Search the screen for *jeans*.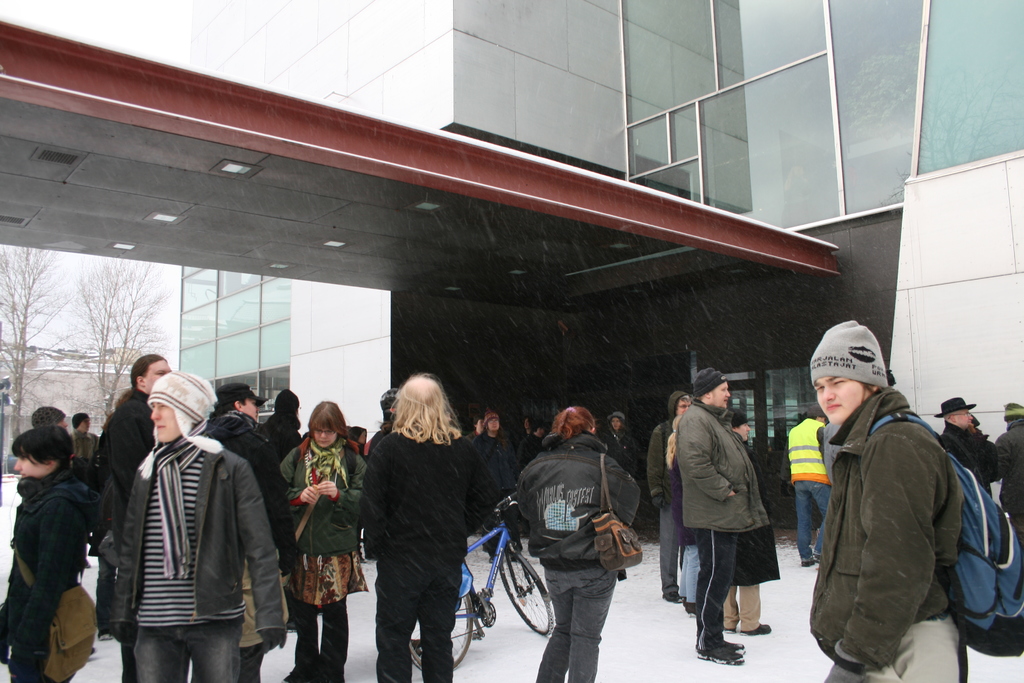
Found at x1=378 y1=588 x2=460 y2=682.
